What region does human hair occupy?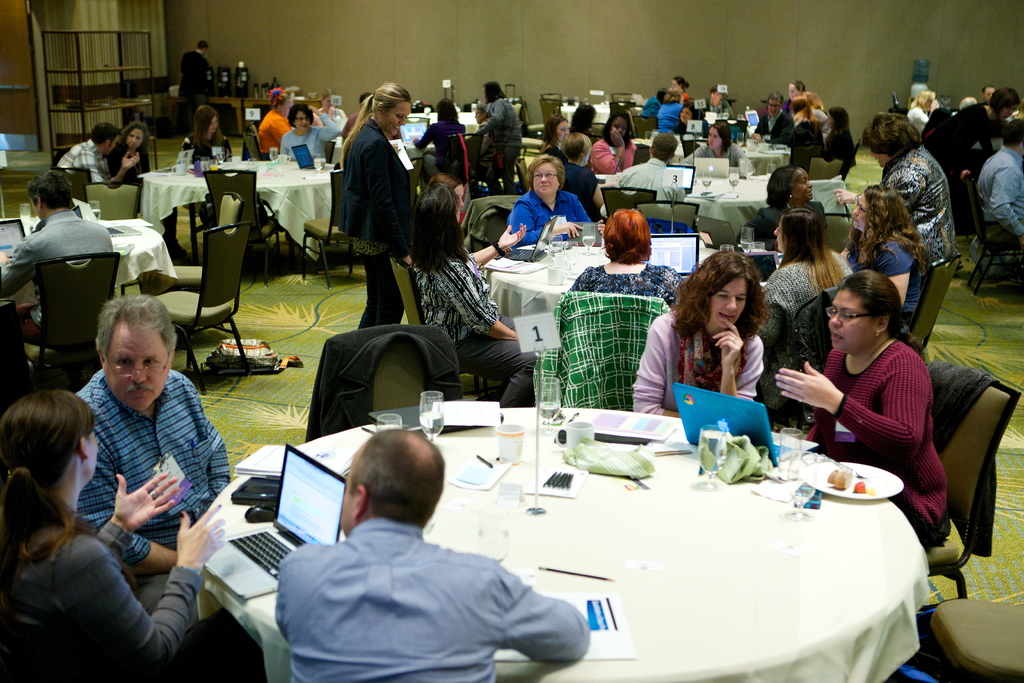
<box>707,120,732,155</box>.
